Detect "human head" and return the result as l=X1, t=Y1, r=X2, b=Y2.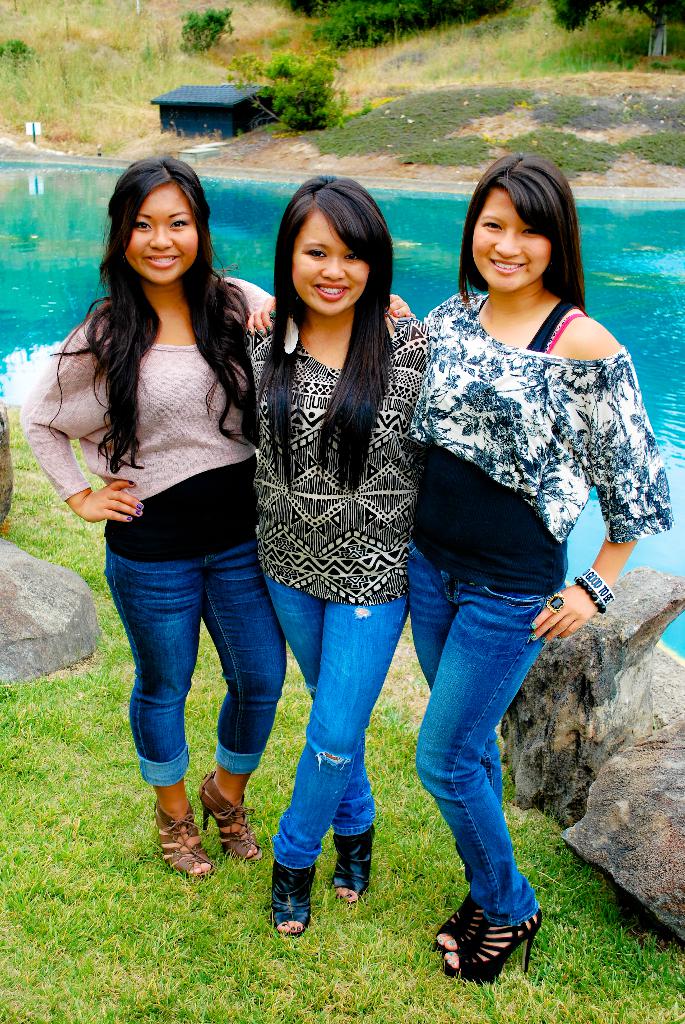
l=462, t=153, r=585, b=295.
